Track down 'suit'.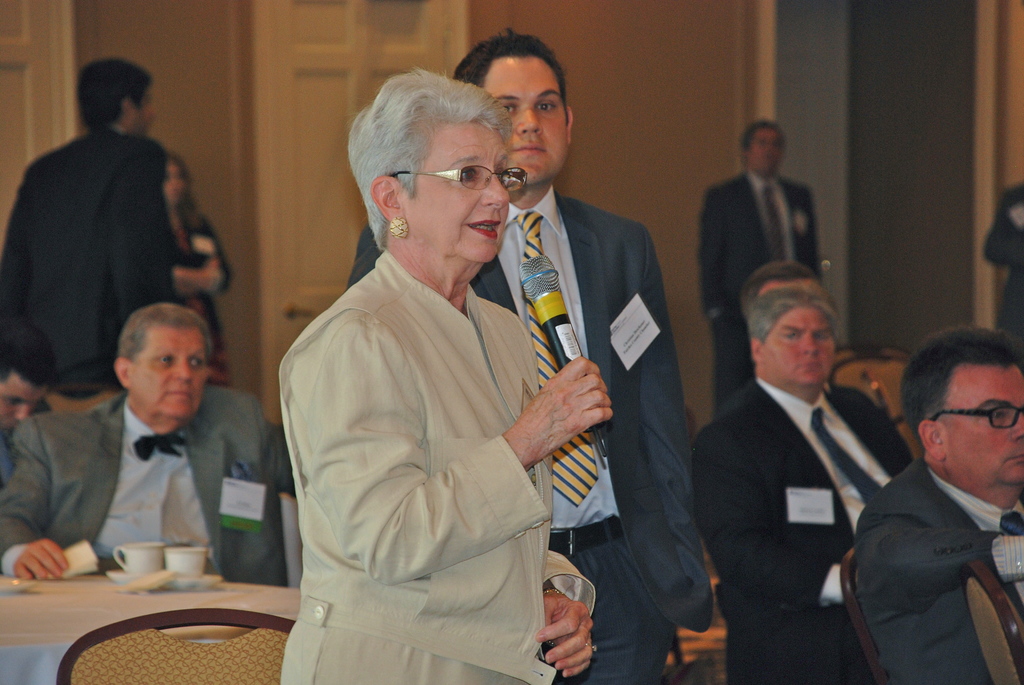
Tracked to [346, 223, 715, 684].
